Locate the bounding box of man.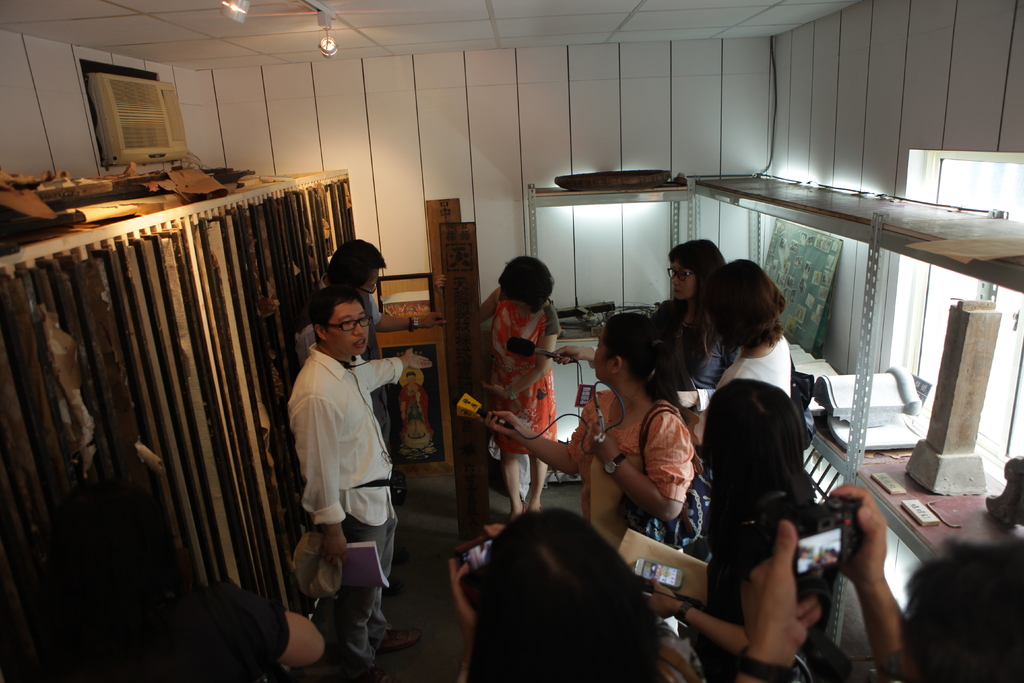
Bounding box: [298, 238, 417, 473].
